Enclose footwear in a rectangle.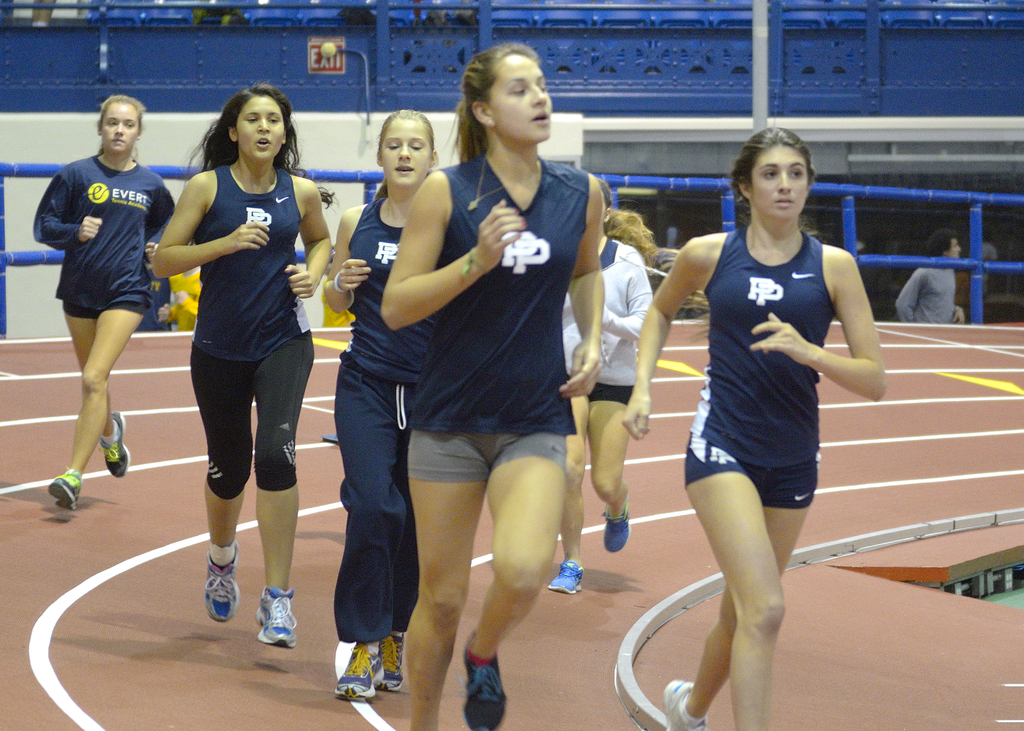
Rect(598, 497, 630, 552).
